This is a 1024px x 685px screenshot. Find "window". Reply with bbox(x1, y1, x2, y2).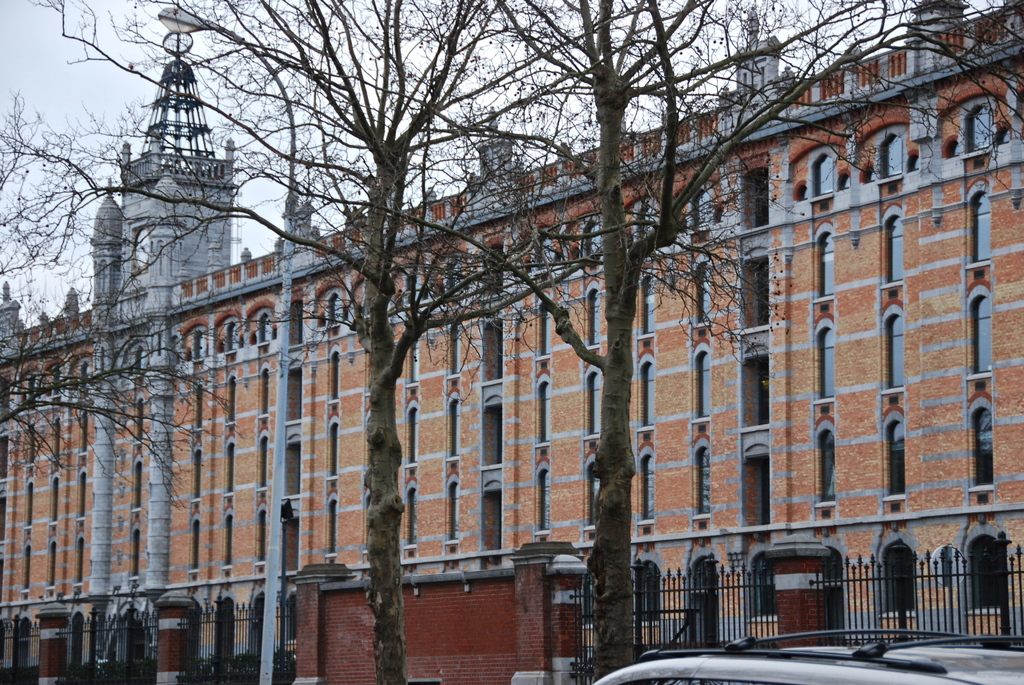
bbox(698, 264, 710, 322).
